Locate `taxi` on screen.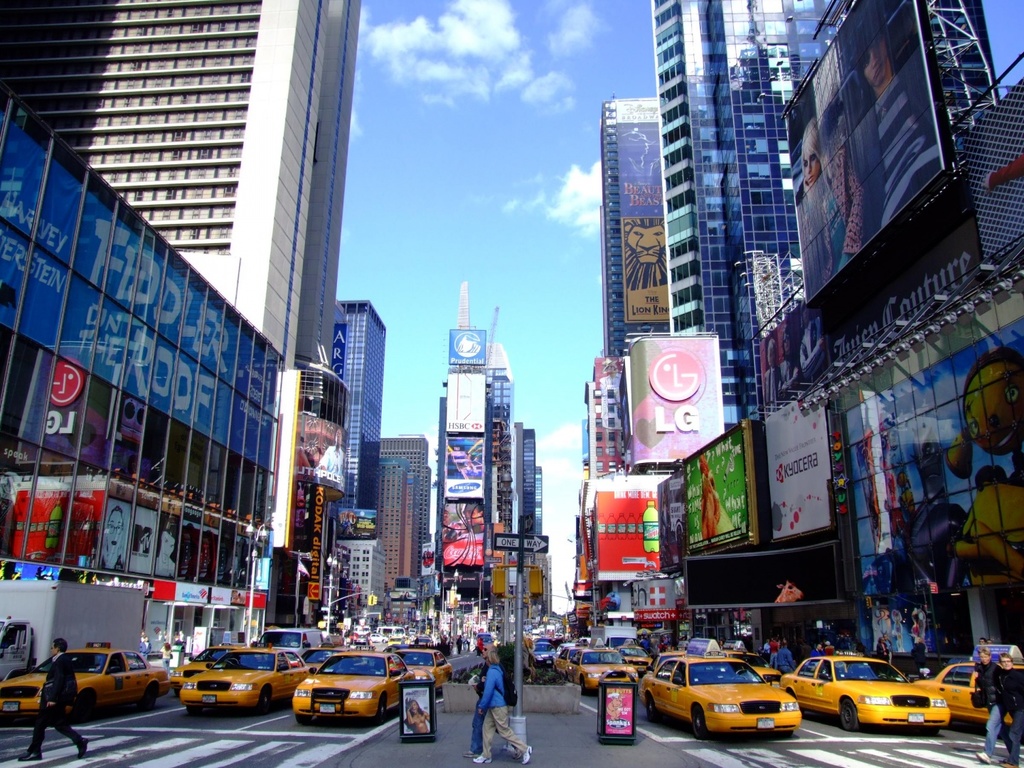
On screen at 295, 636, 356, 674.
